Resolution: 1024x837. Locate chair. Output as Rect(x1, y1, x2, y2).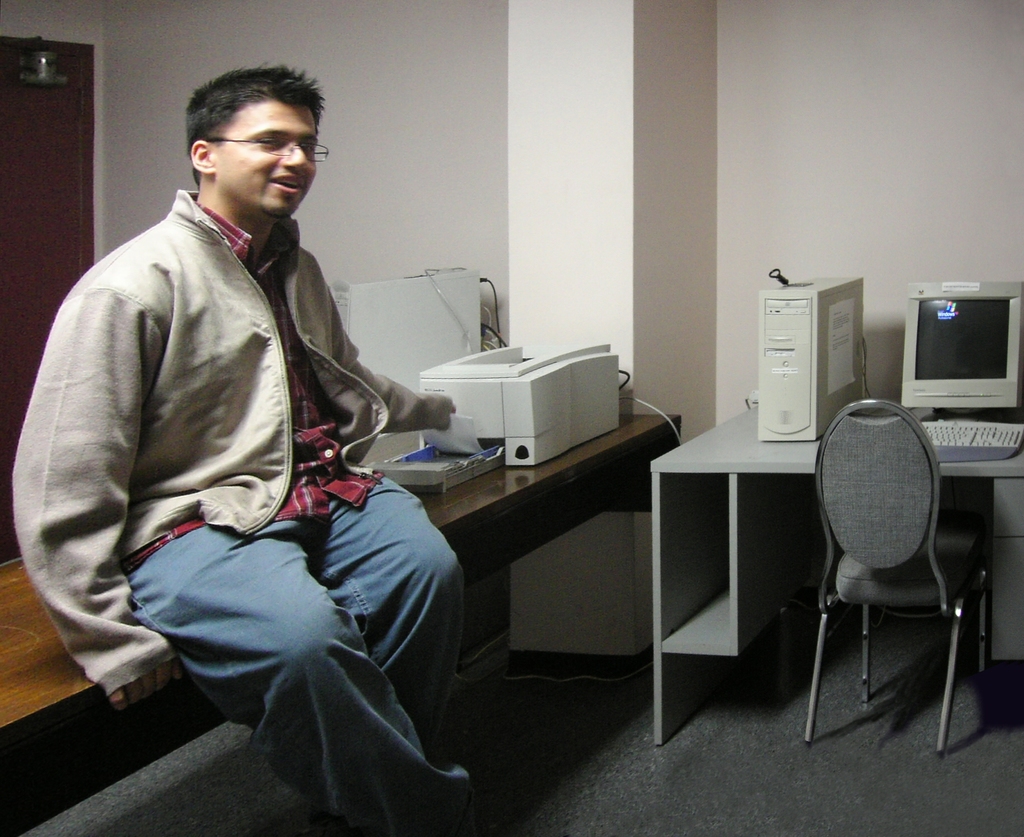
Rect(799, 395, 987, 757).
